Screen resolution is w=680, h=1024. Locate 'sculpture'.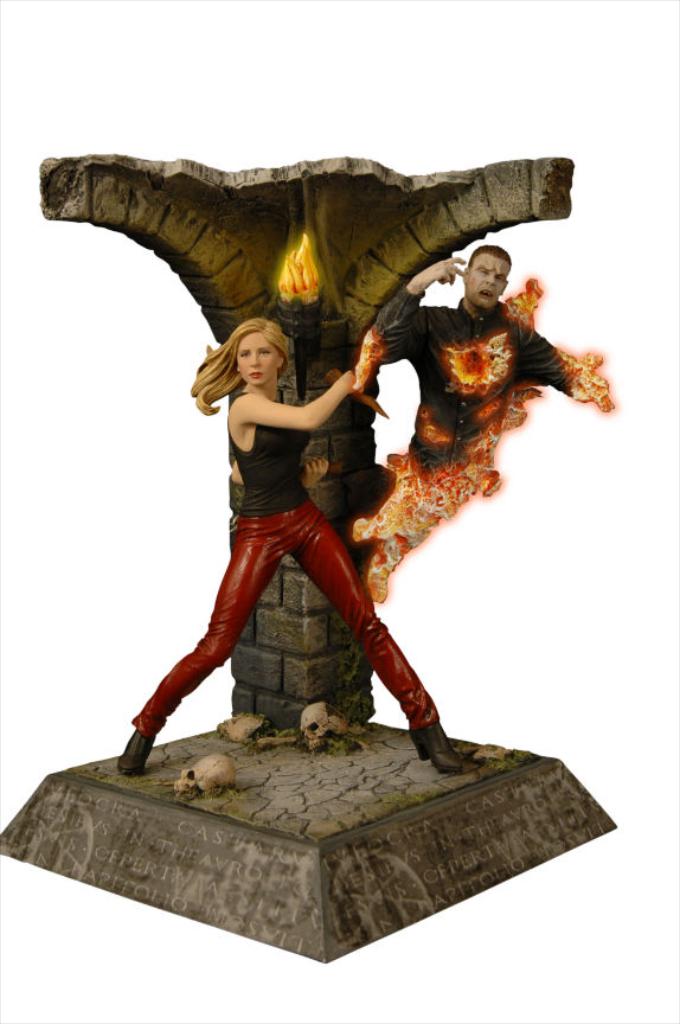
<region>26, 139, 614, 922</region>.
